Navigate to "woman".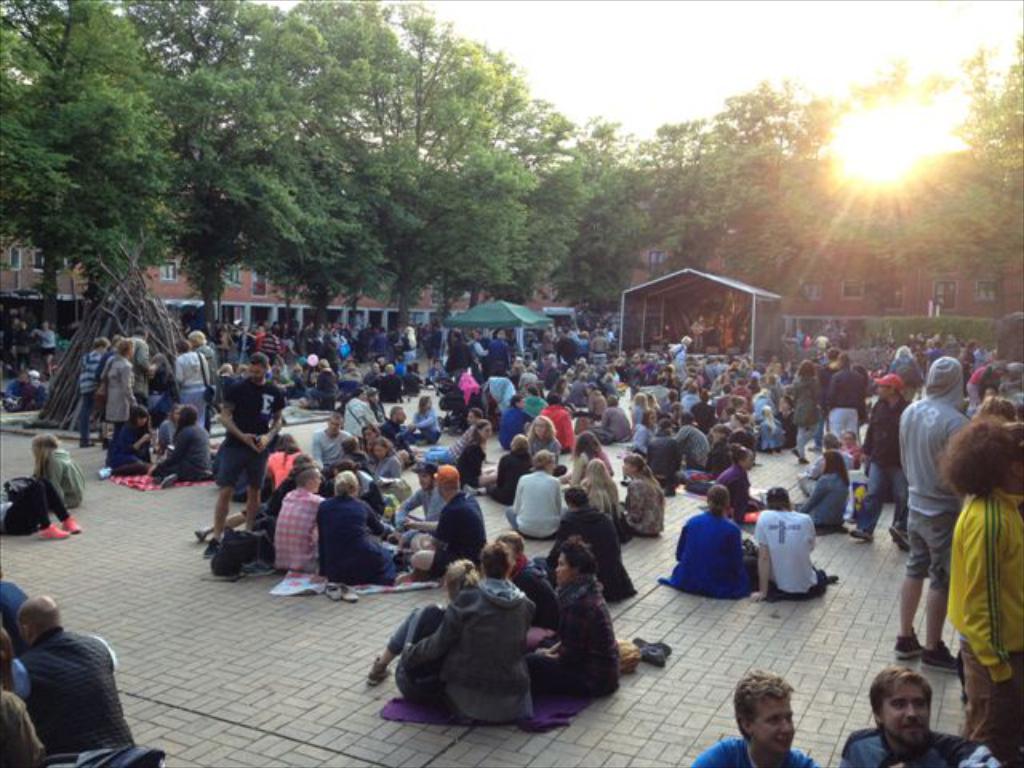
Navigation target: (610,451,666,534).
